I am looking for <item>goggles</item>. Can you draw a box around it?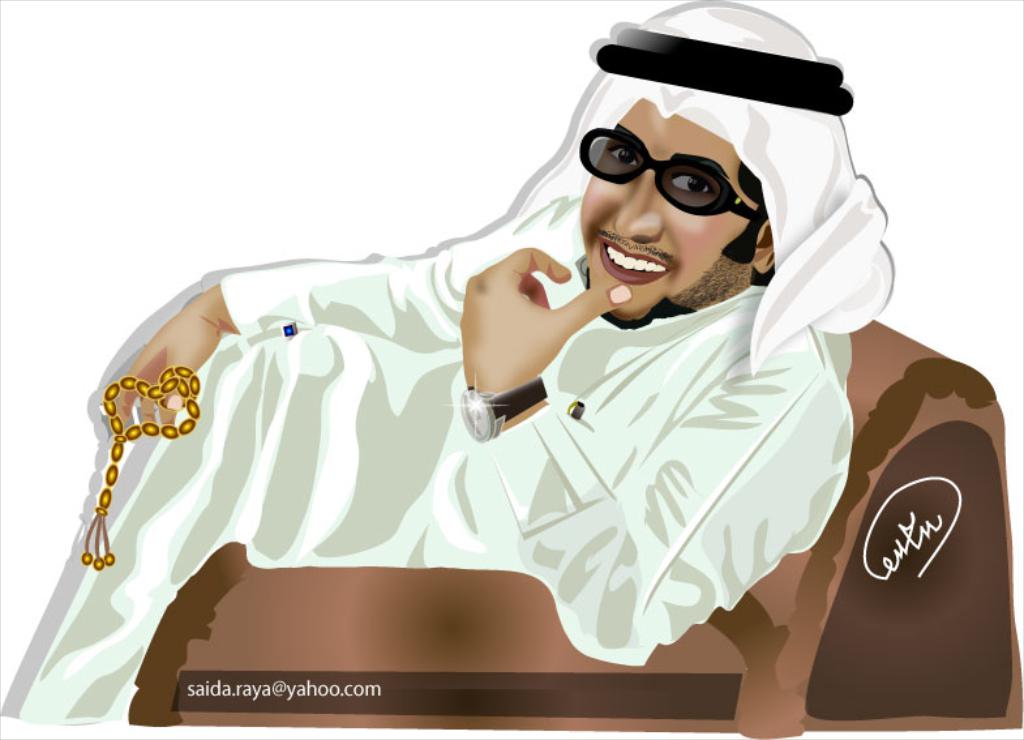
Sure, the bounding box is bbox(580, 119, 775, 219).
